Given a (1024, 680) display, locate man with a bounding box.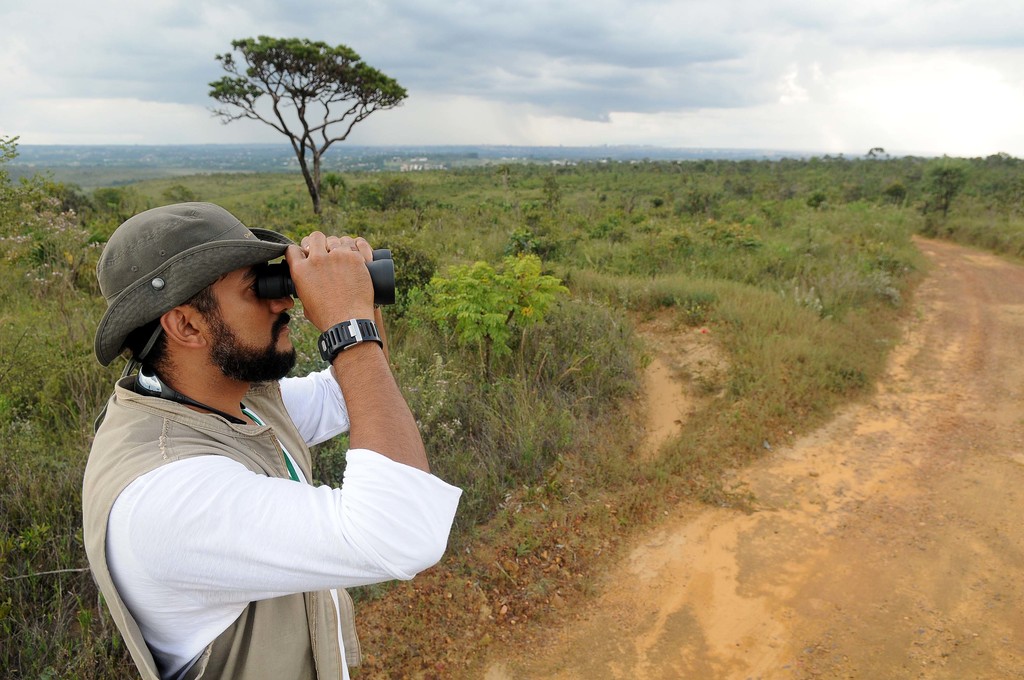
Located: 80/200/463/679.
